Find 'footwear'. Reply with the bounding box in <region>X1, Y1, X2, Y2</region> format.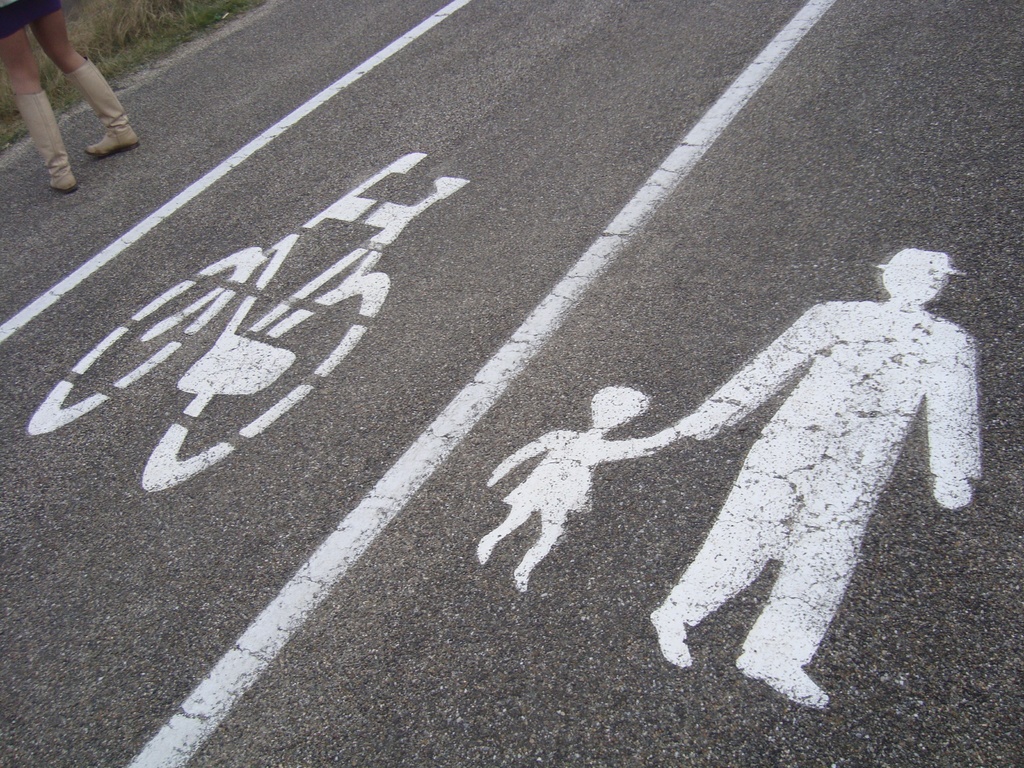
<region>63, 50, 138, 160</region>.
